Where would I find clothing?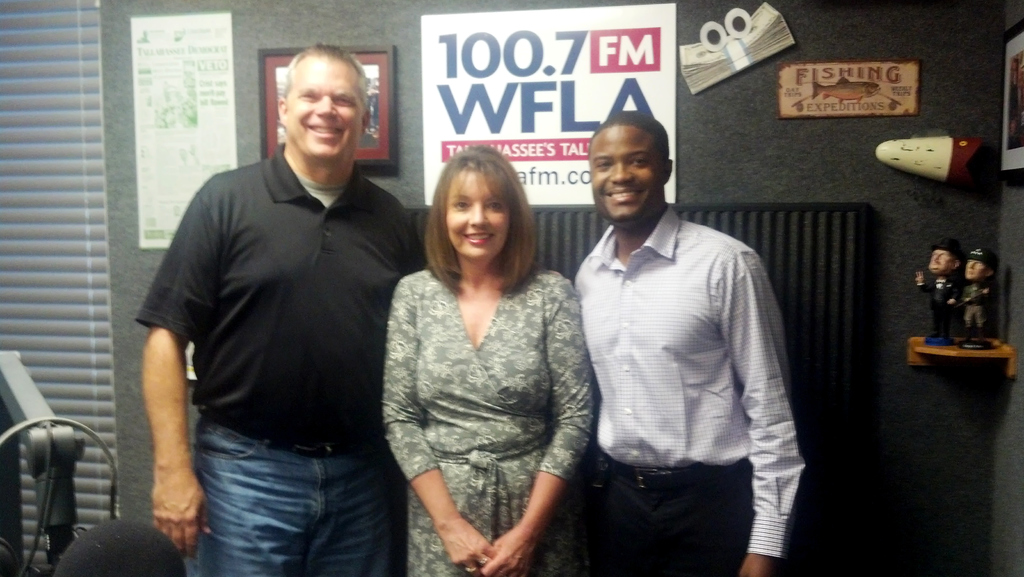
At locate(367, 223, 602, 549).
